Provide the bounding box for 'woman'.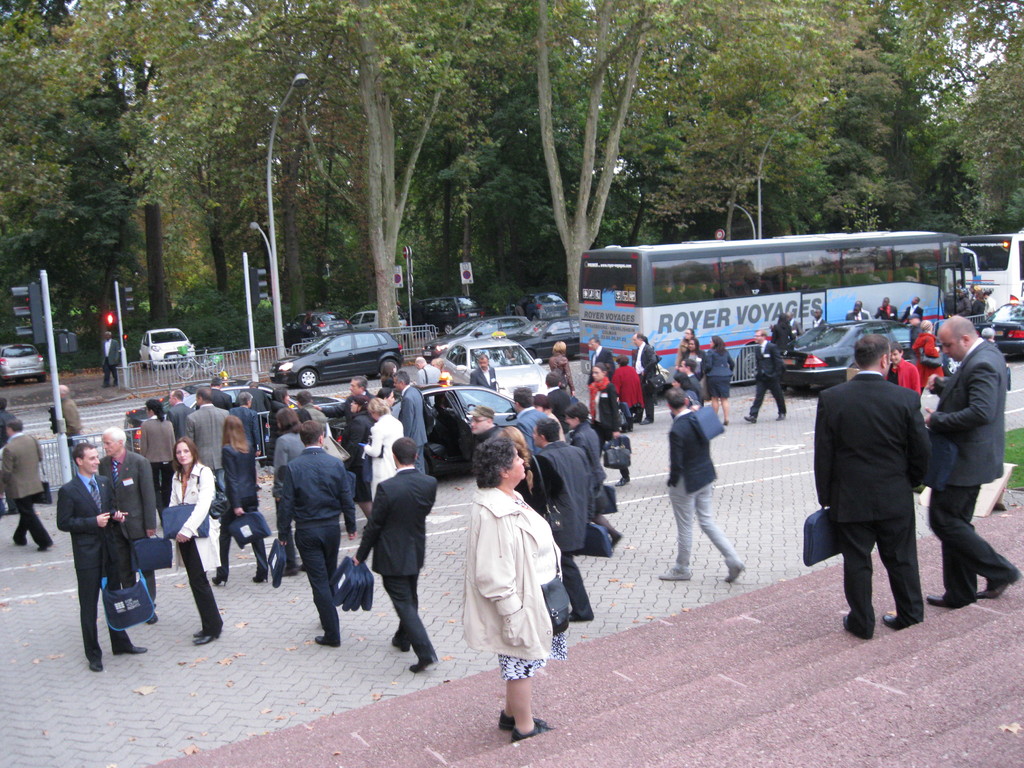
769 313 792 349.
